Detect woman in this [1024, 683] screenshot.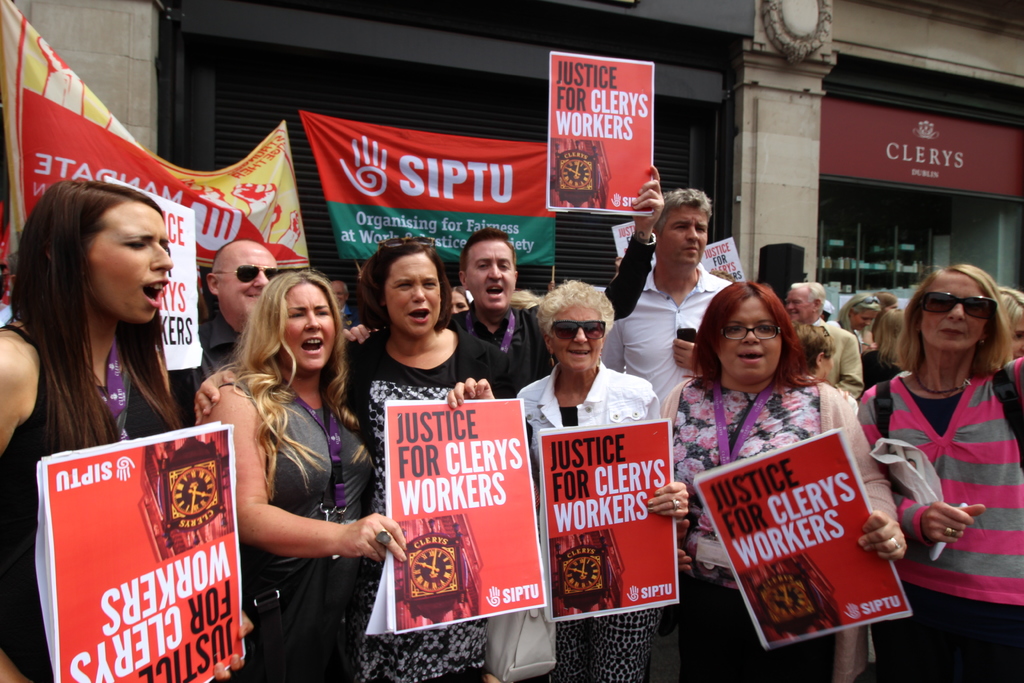
Detection: 651:276:909:682.
